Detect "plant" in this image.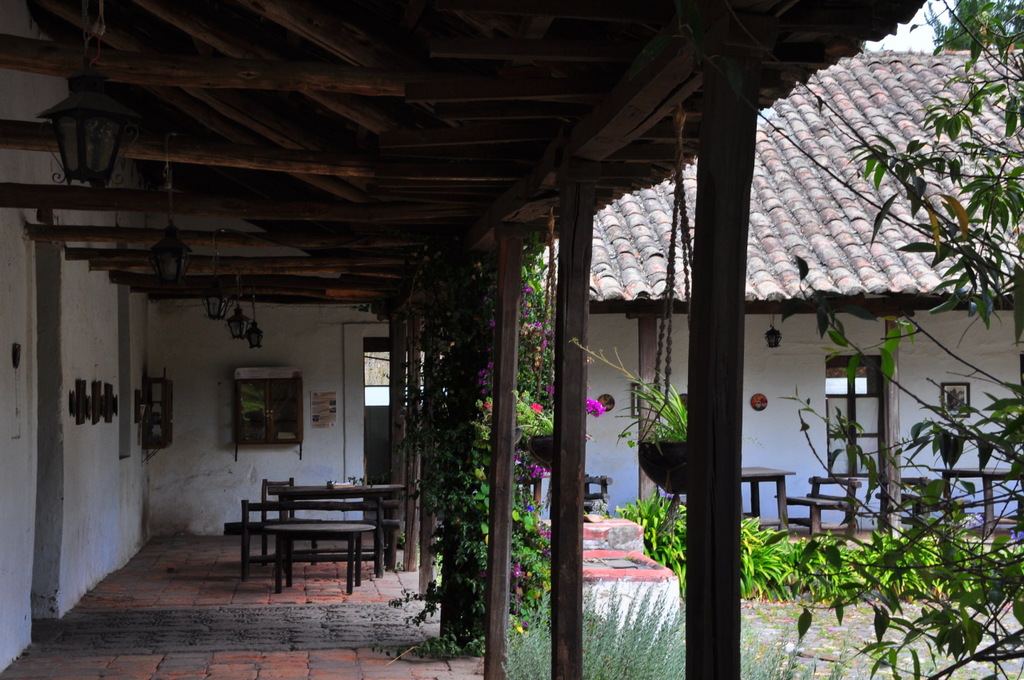
Detection: 617,485,686,594.
